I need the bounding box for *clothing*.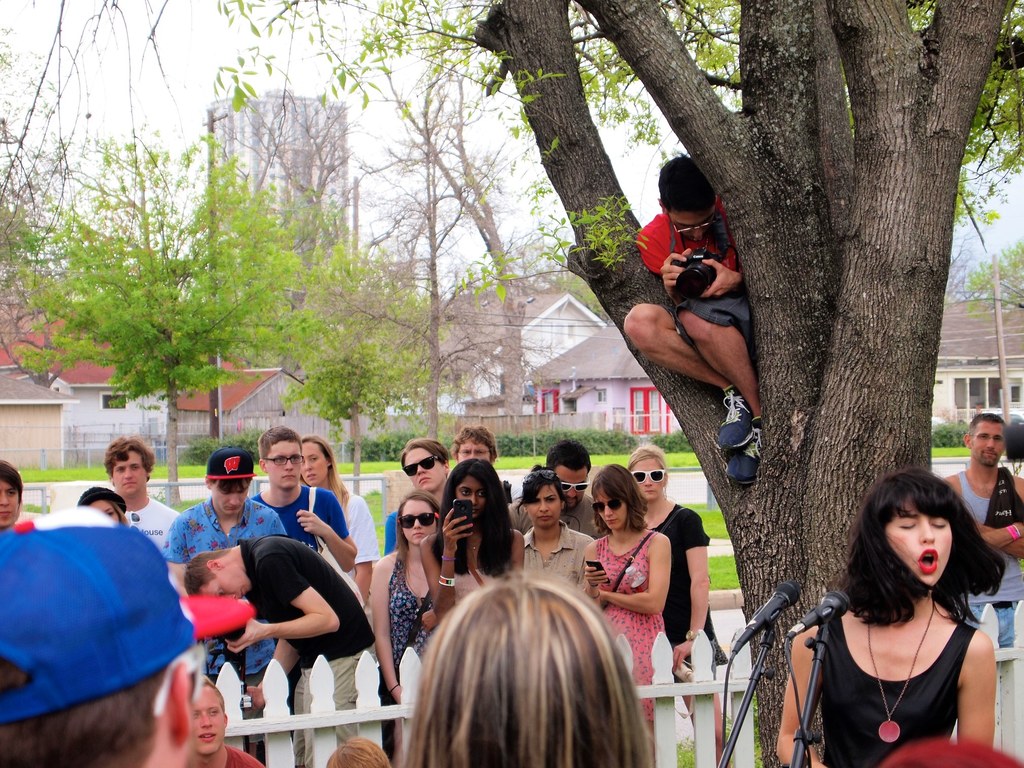
Here it is: [638,195,758,358].
